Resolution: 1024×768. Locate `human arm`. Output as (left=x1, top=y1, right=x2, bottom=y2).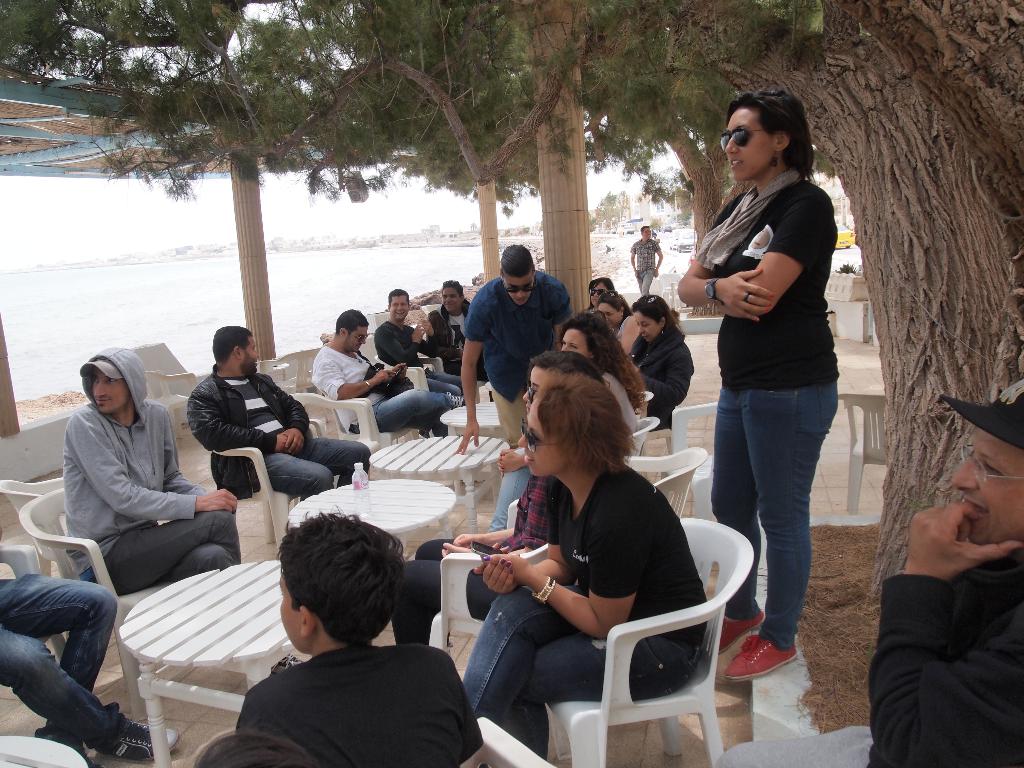
(left=634, top=345, right=692, bottom=406).
